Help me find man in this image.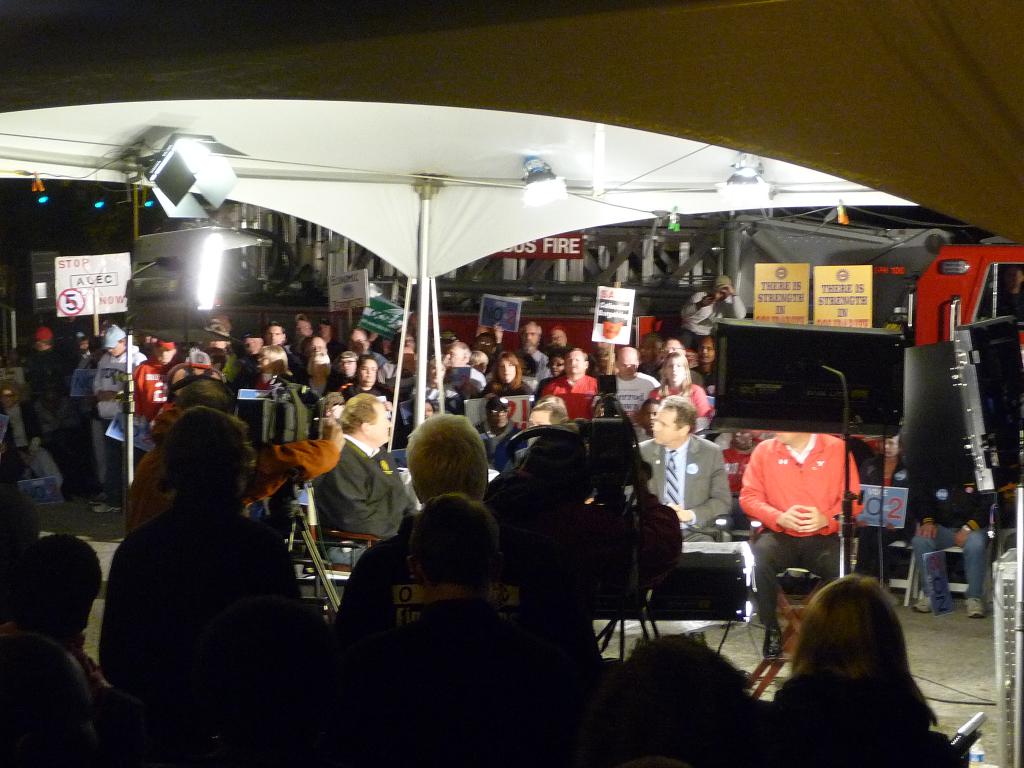
Found it: <region>889, 436, 995, 611</region>.
